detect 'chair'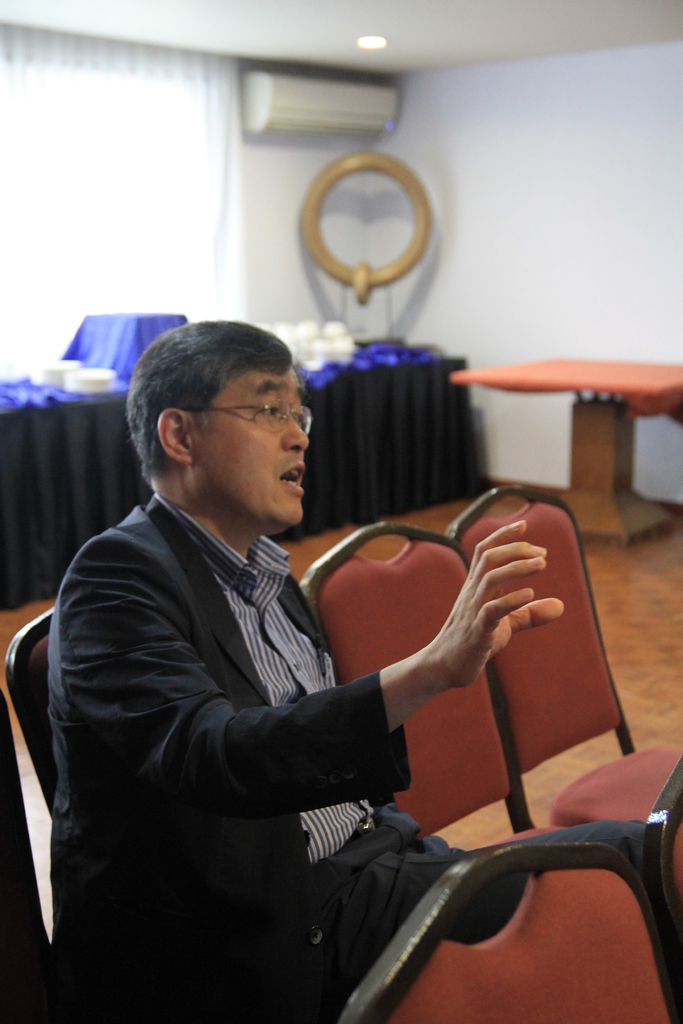
left=355, top=833, right=680, bottom=1023
